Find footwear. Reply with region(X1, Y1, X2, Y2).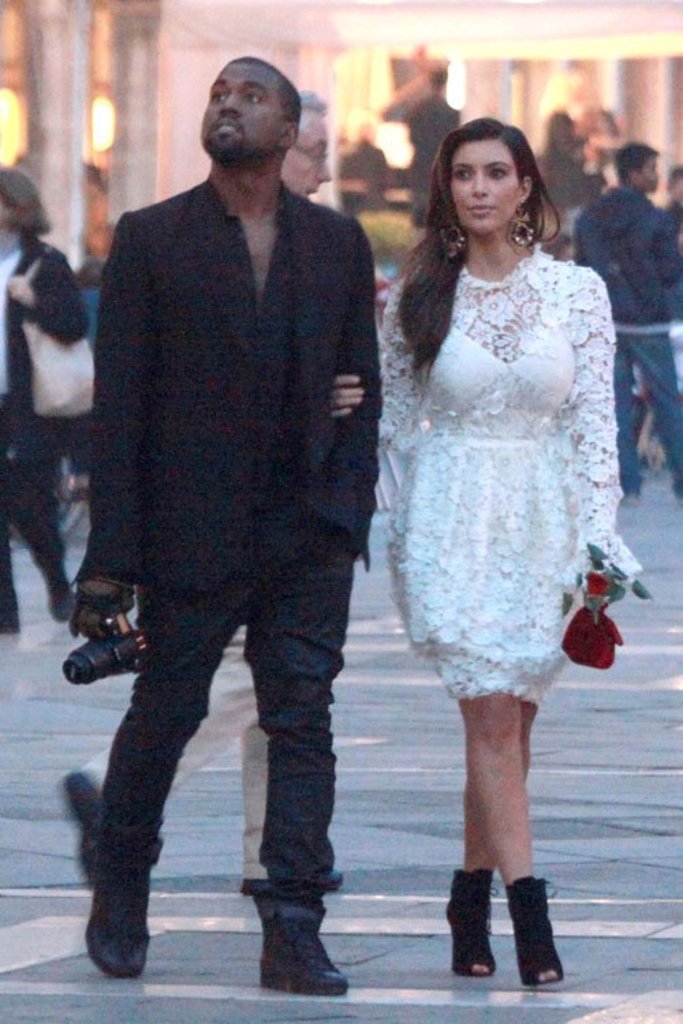
region(0, 606, 22, 634).
